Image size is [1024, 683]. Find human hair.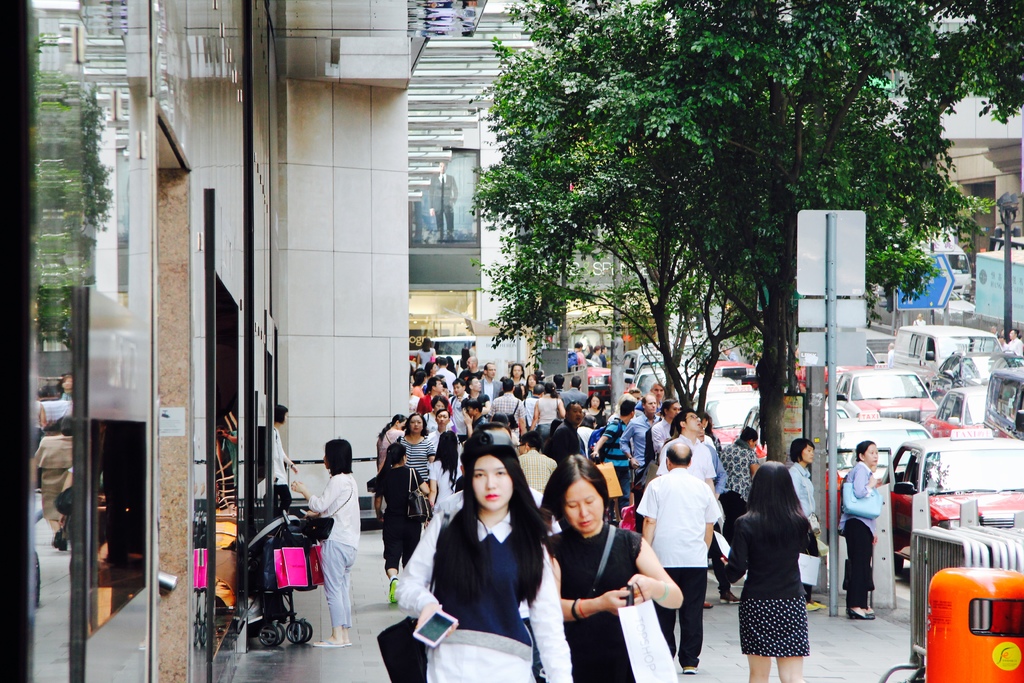
426/363/436/369.
